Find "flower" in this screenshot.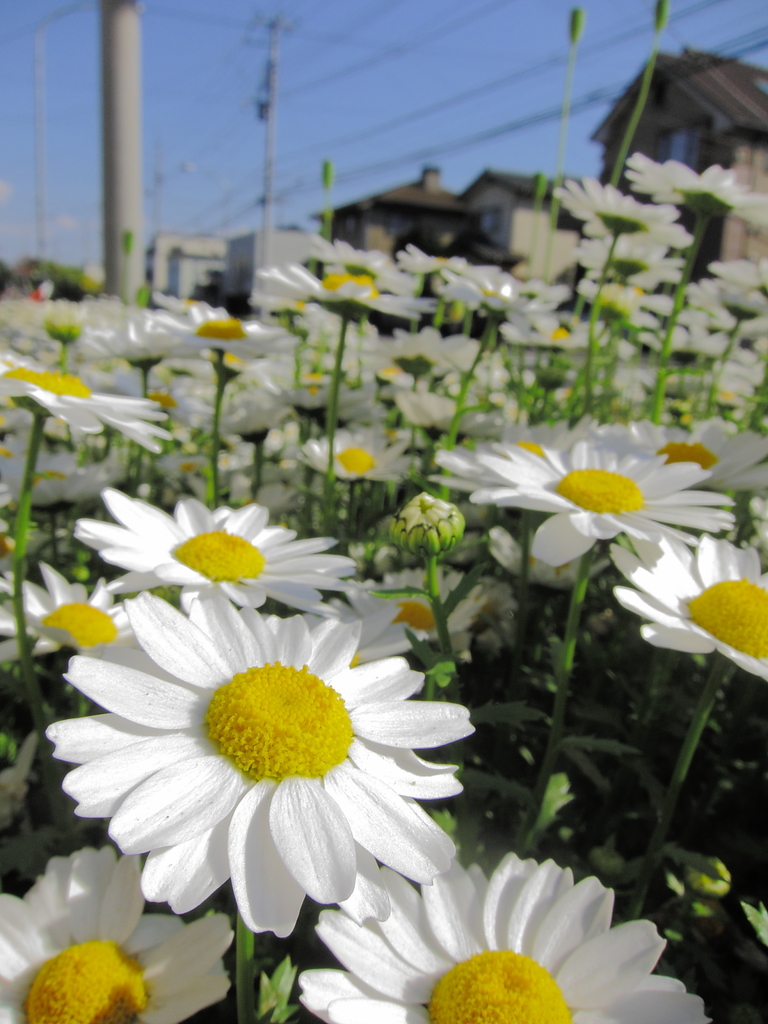
The bounding box for "flower" is (605,534,767,678).
